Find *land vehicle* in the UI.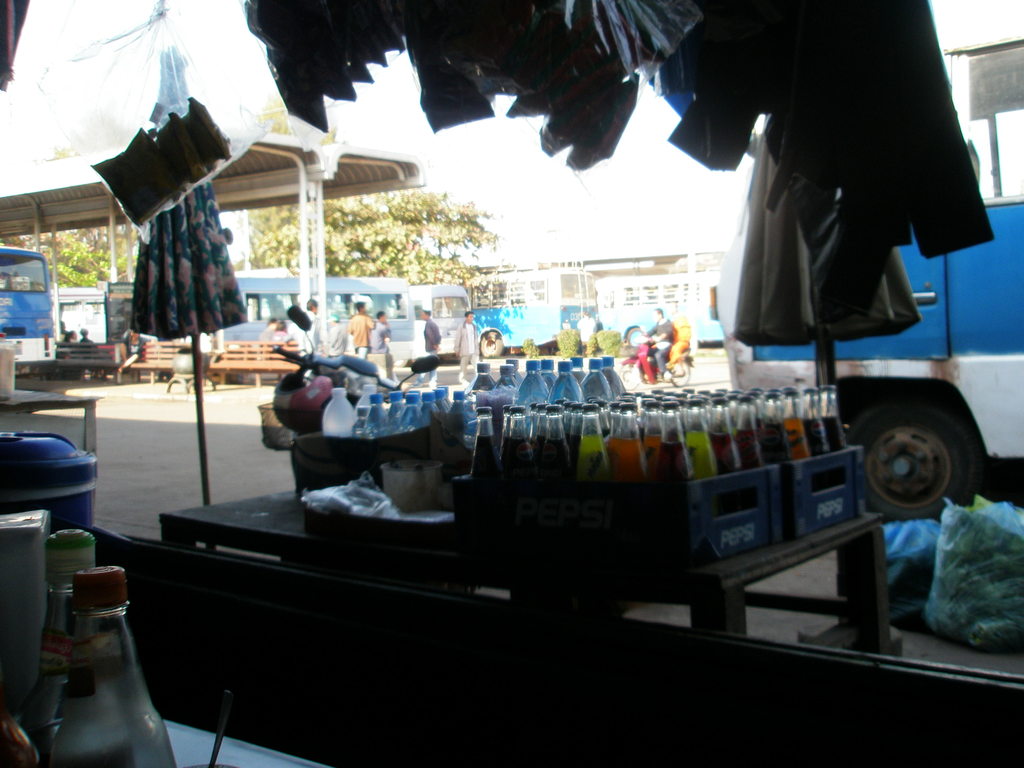
UI element at 0:241:58:372.
